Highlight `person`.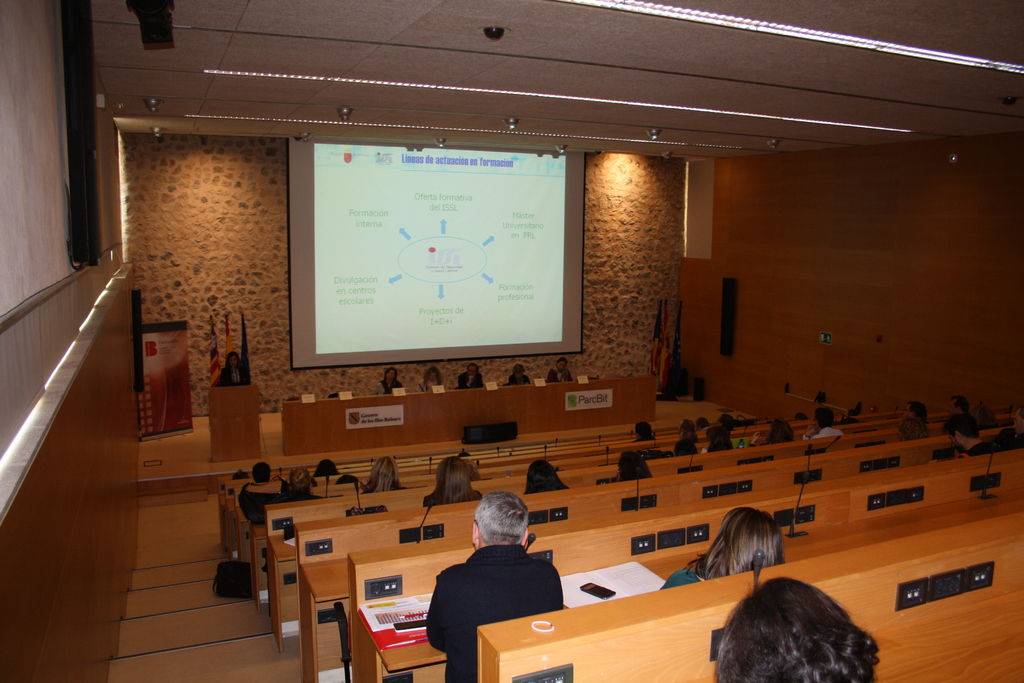
Highlighted region: region(947, 396, 970, 418).
